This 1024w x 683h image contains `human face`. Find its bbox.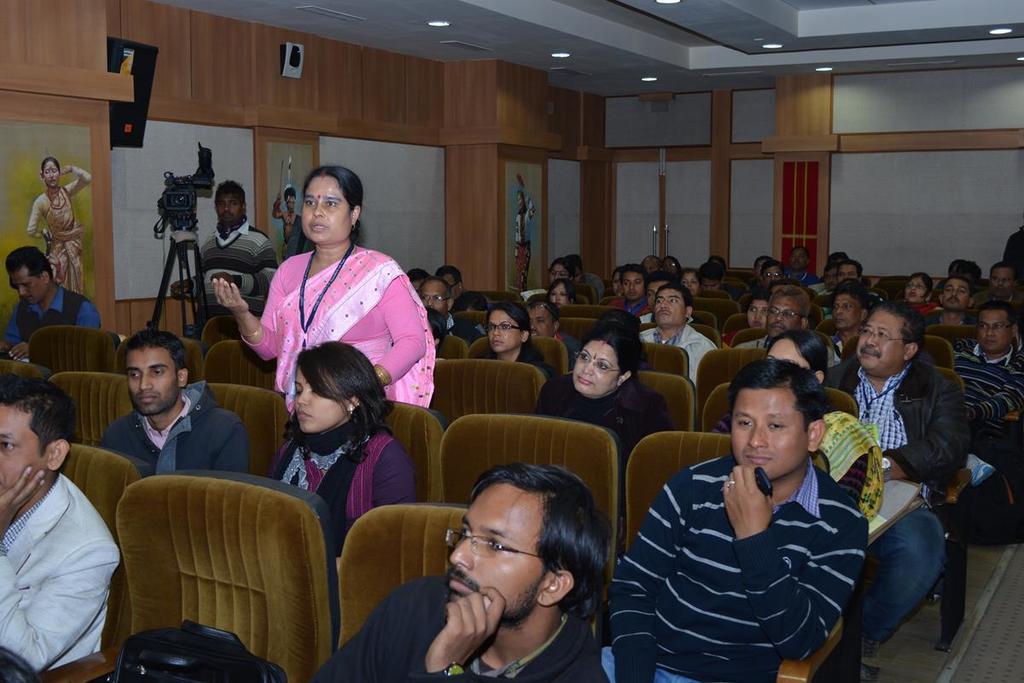
left=0, top=397, right=44, bottom=495.
